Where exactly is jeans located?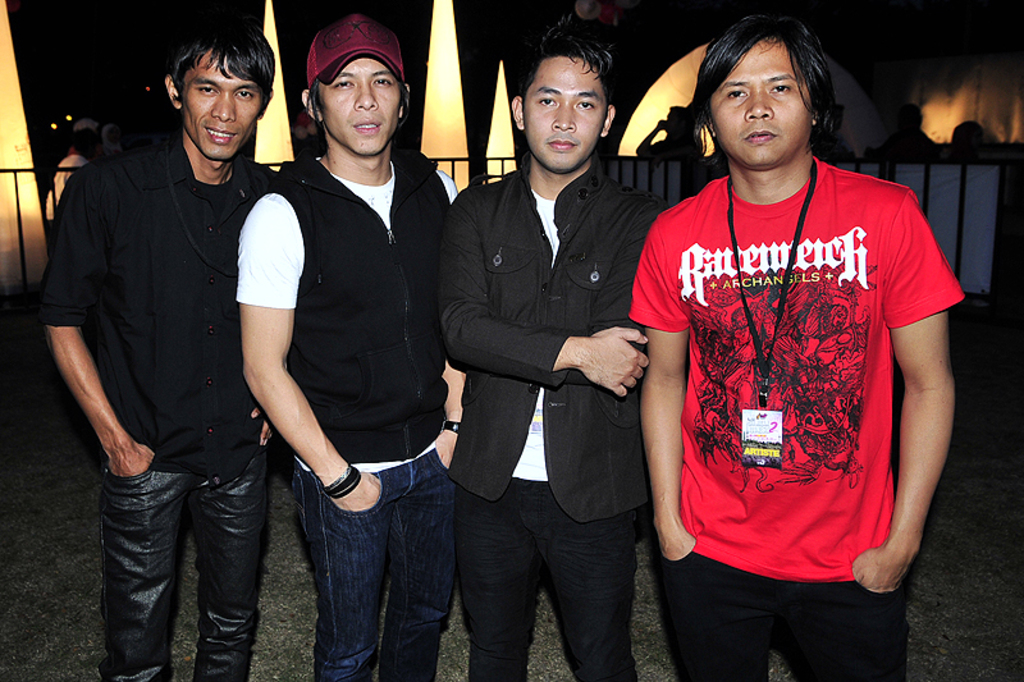
Its bounding box is [x1=453, y1=471, x2=636, y2=681].
